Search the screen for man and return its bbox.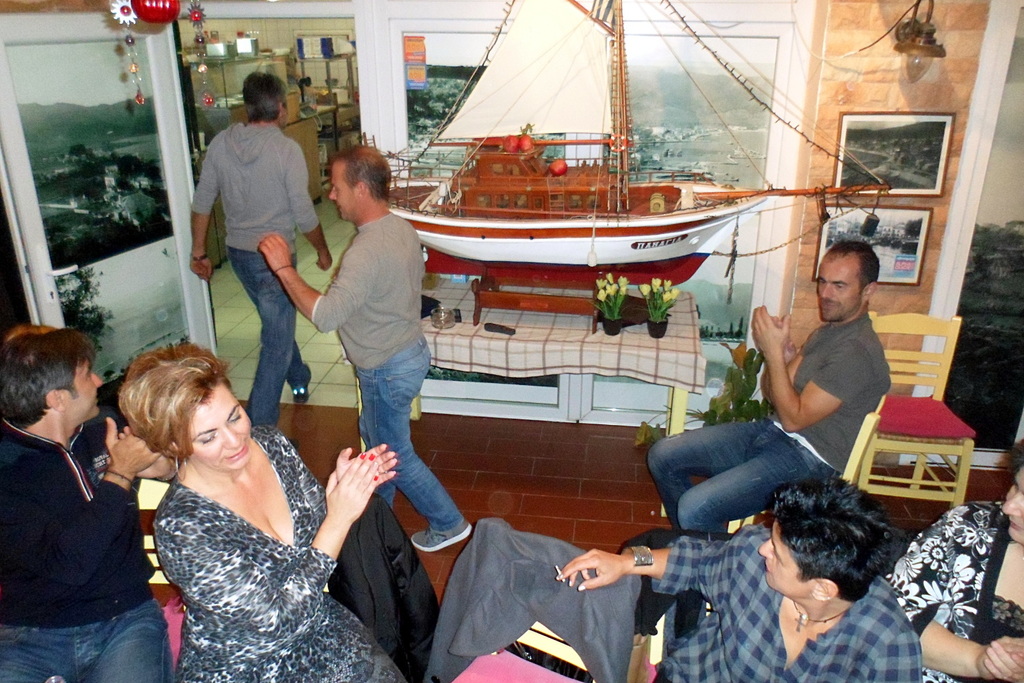
Found: detection(257, 145, 472, 553).
